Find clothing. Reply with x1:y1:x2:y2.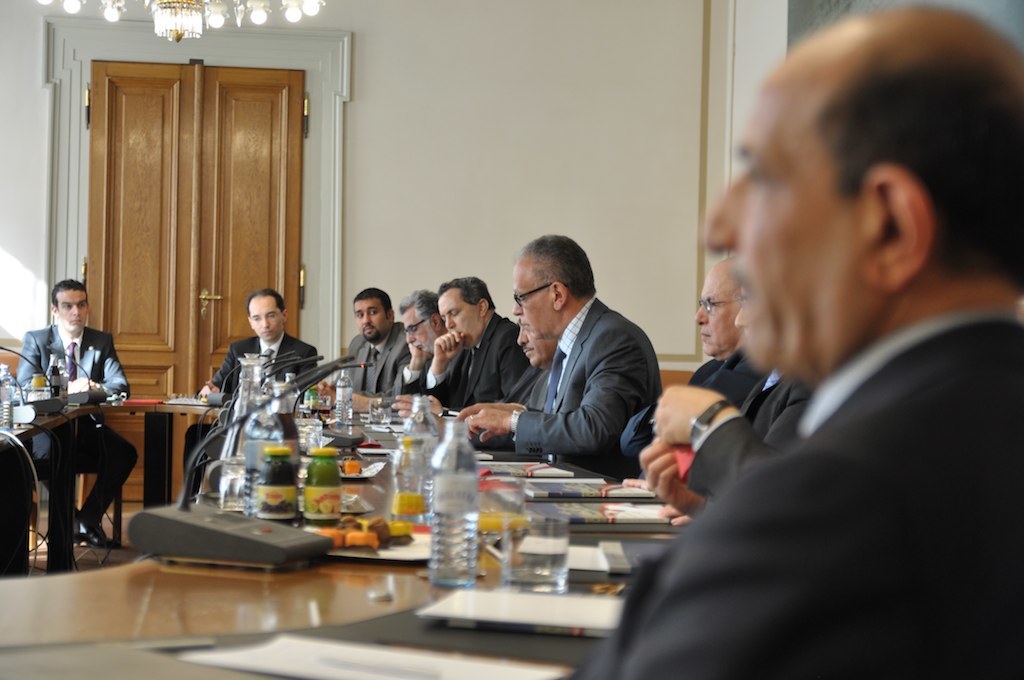
390:334:469:407.
